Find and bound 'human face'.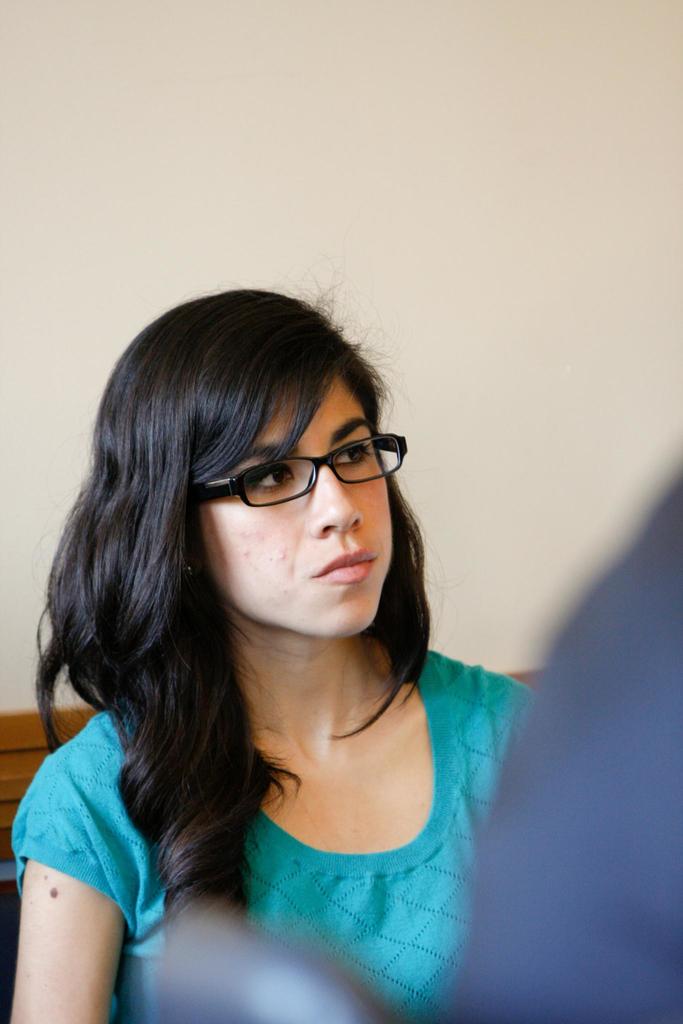
Bound: crop(190, 373, 388, 637).
